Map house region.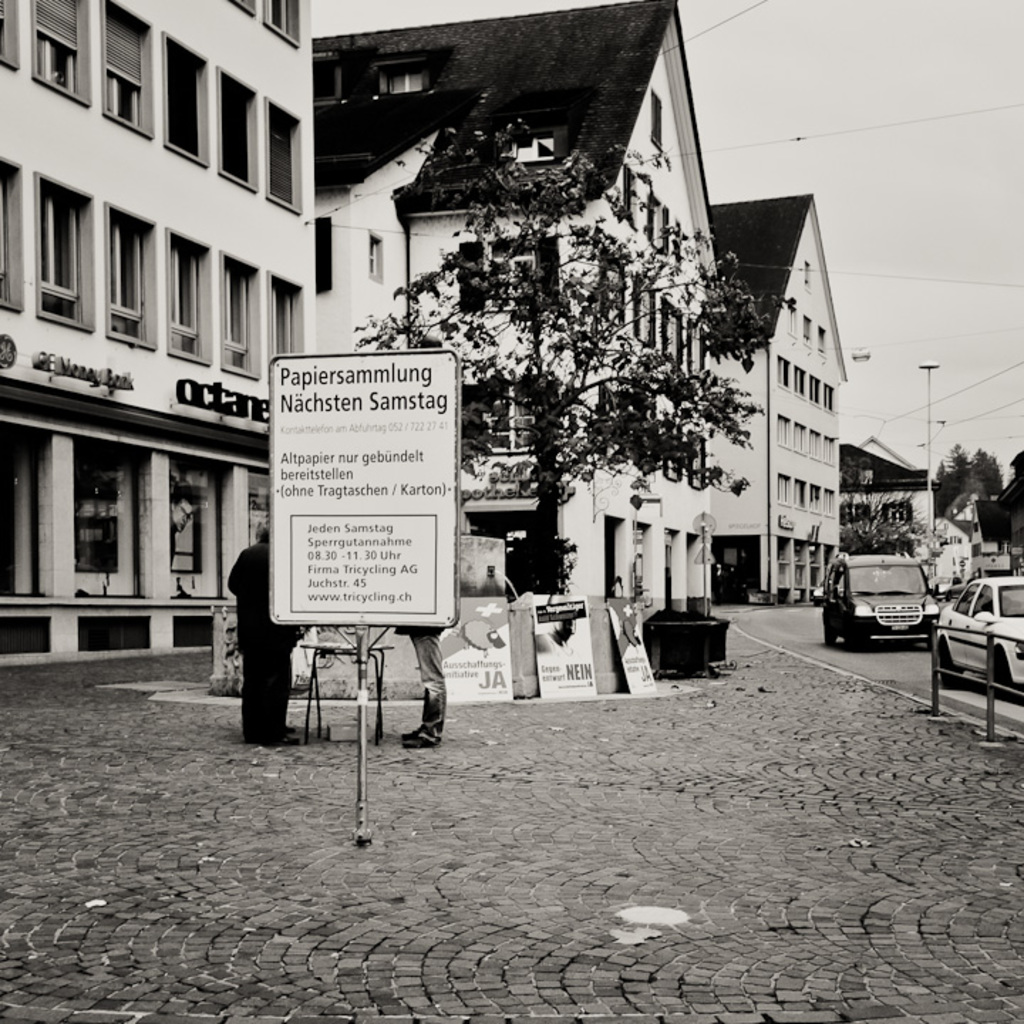
Mapped to (0, 0, 319, 698).
